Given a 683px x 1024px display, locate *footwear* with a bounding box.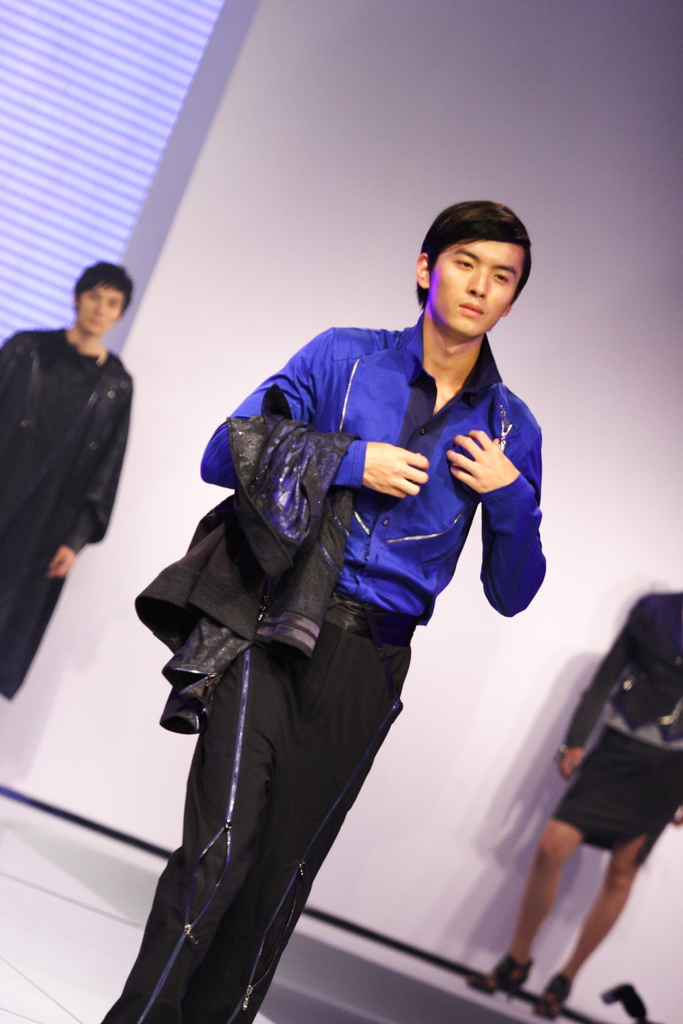
Located: locate(465, 952, 531, 999).
